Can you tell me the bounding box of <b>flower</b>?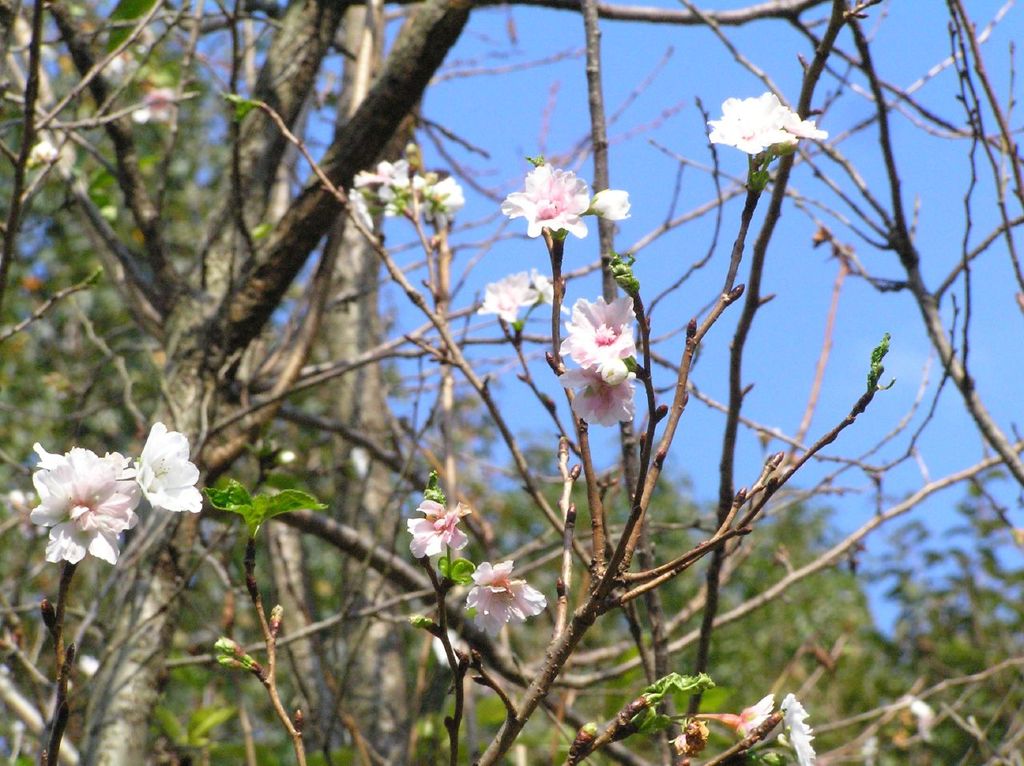
left=720, top=692, right=769, bottom=743.
